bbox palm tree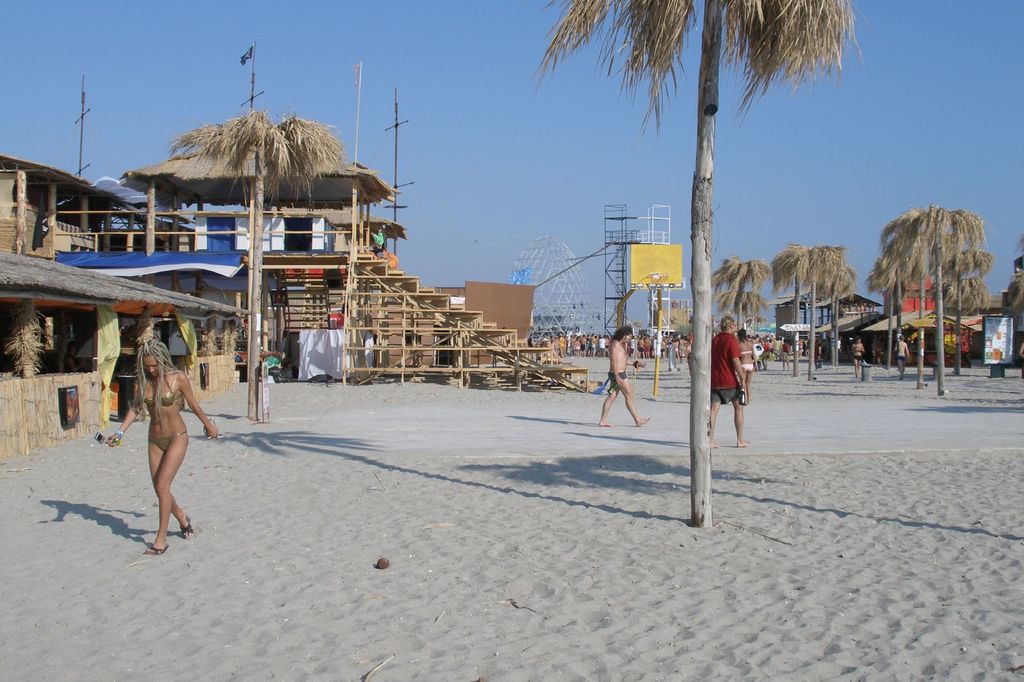
166, 105, 360, 425
